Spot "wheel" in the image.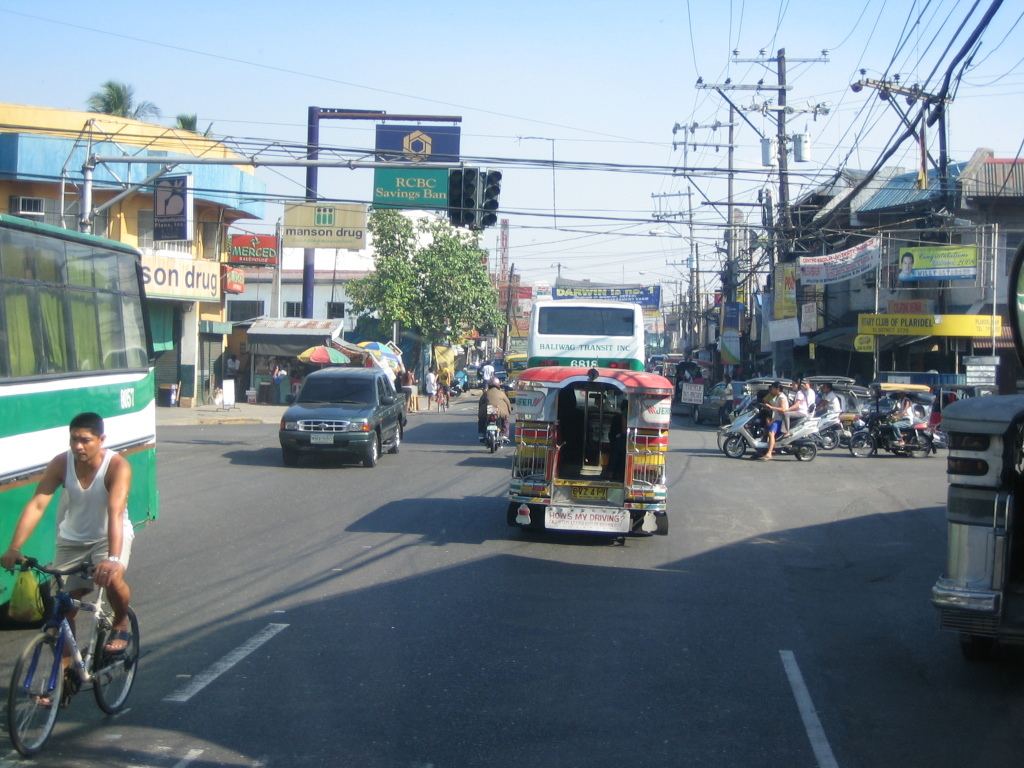
"wheel" found at [283,451,298,465].
